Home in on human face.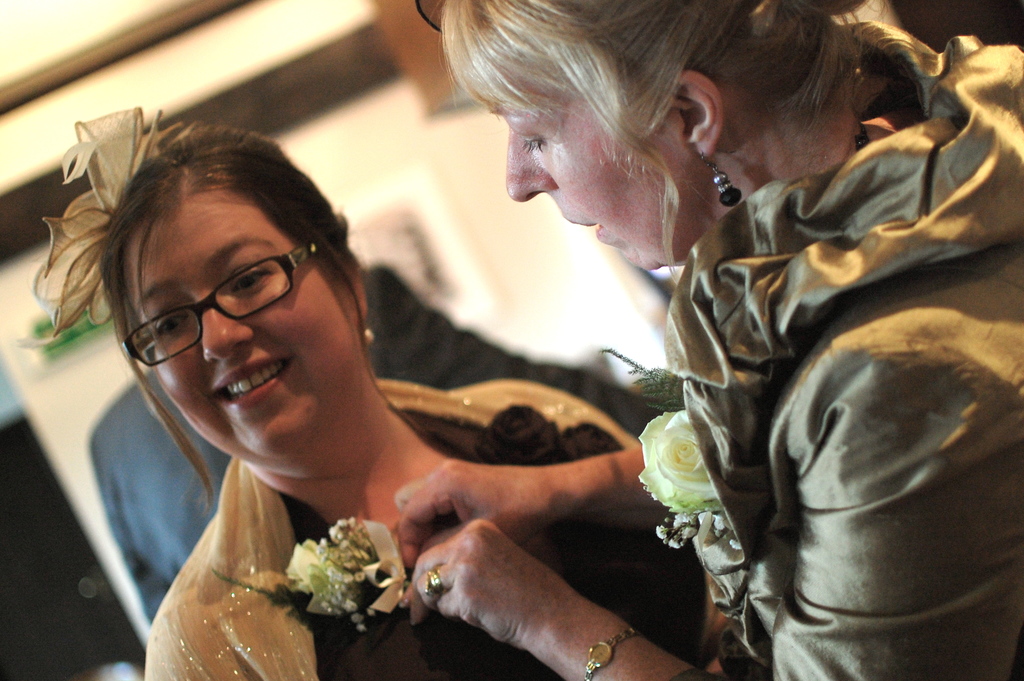
Homed in at region(481, 63, 697, 274).
